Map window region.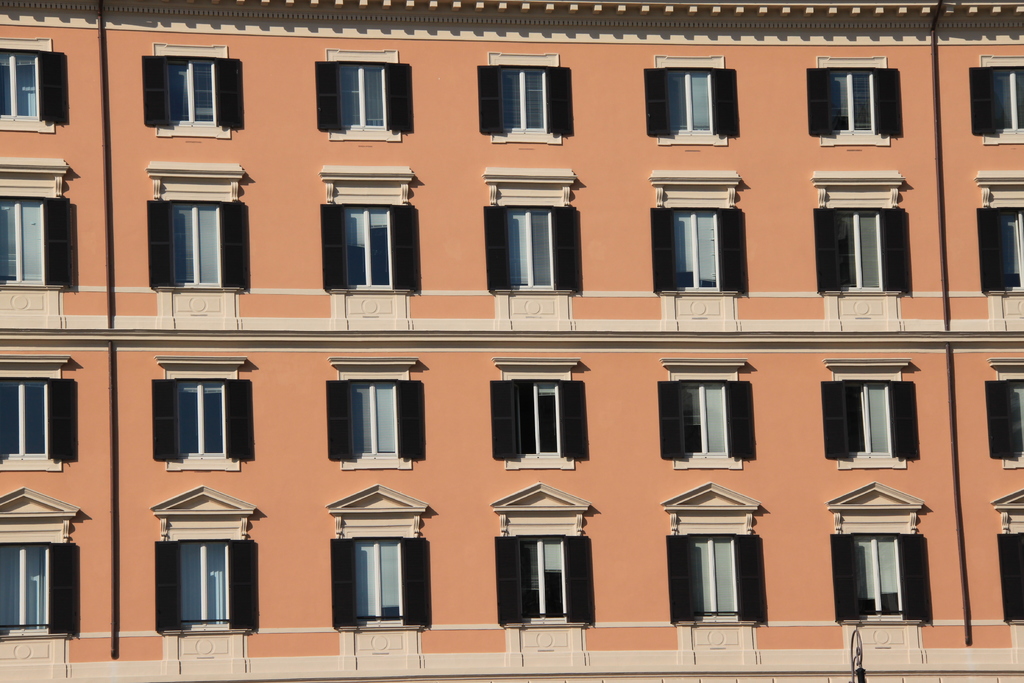
Mapped to (664,477,765,631).
